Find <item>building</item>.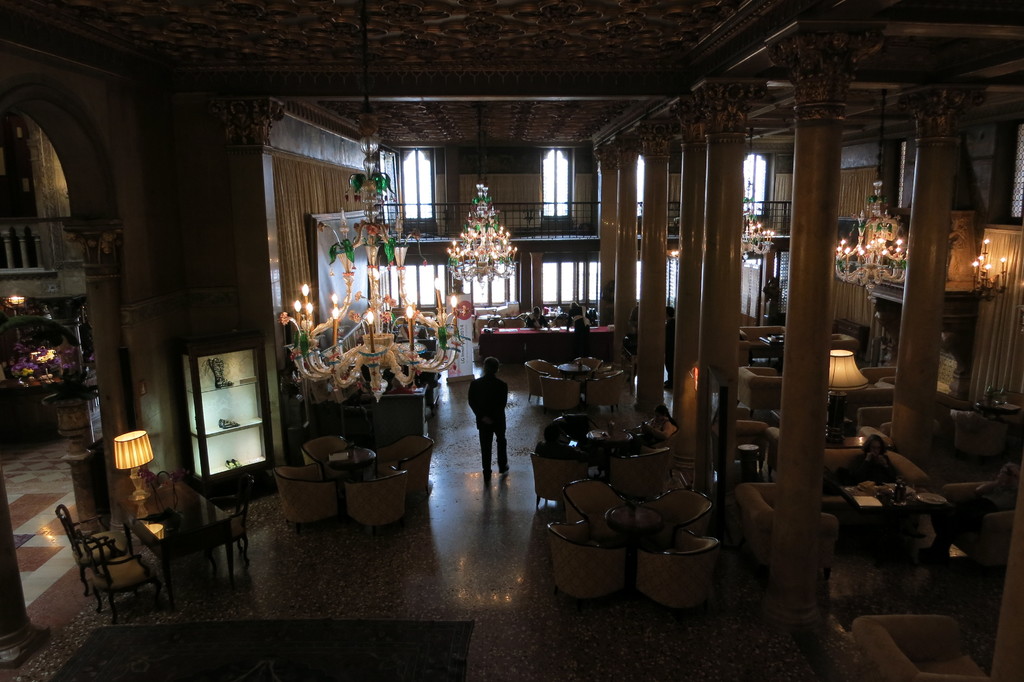
{"left": 0, "top": 0, "right": 1023, "bottom": 681}.
